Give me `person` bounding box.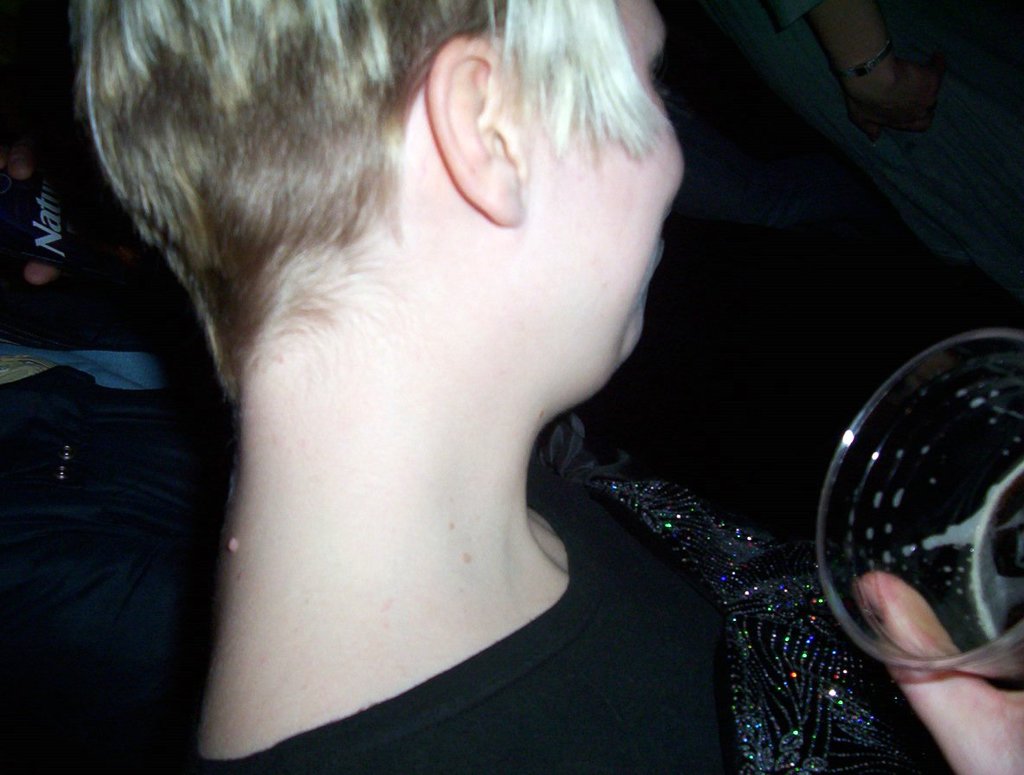
Rect(78, 0, 1023, 774).
